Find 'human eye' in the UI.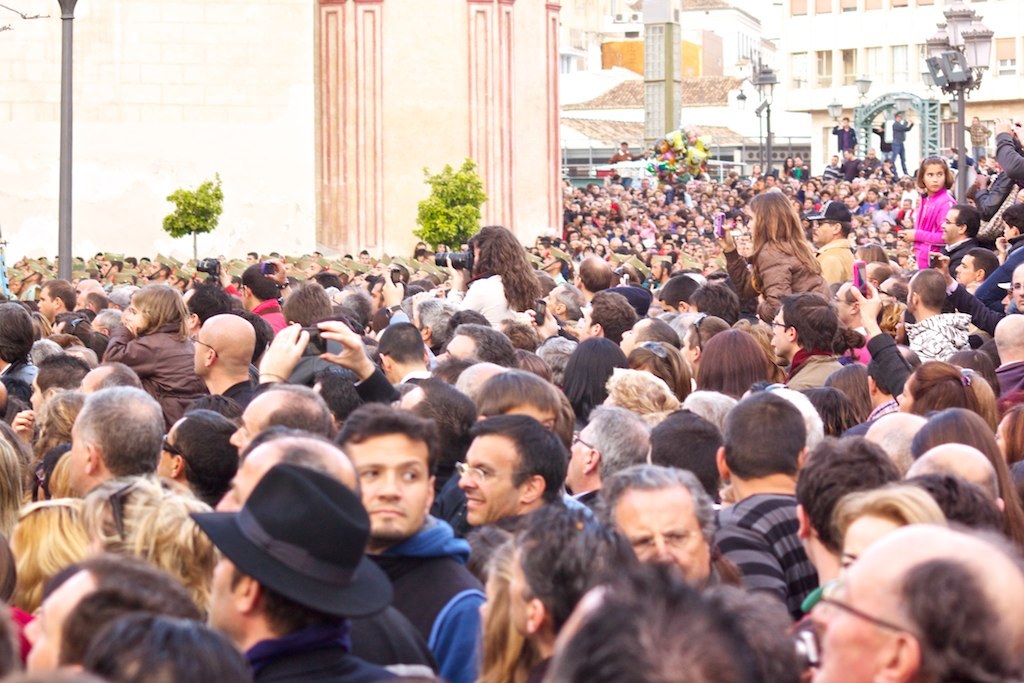
UI element at 402,471,419,483.
